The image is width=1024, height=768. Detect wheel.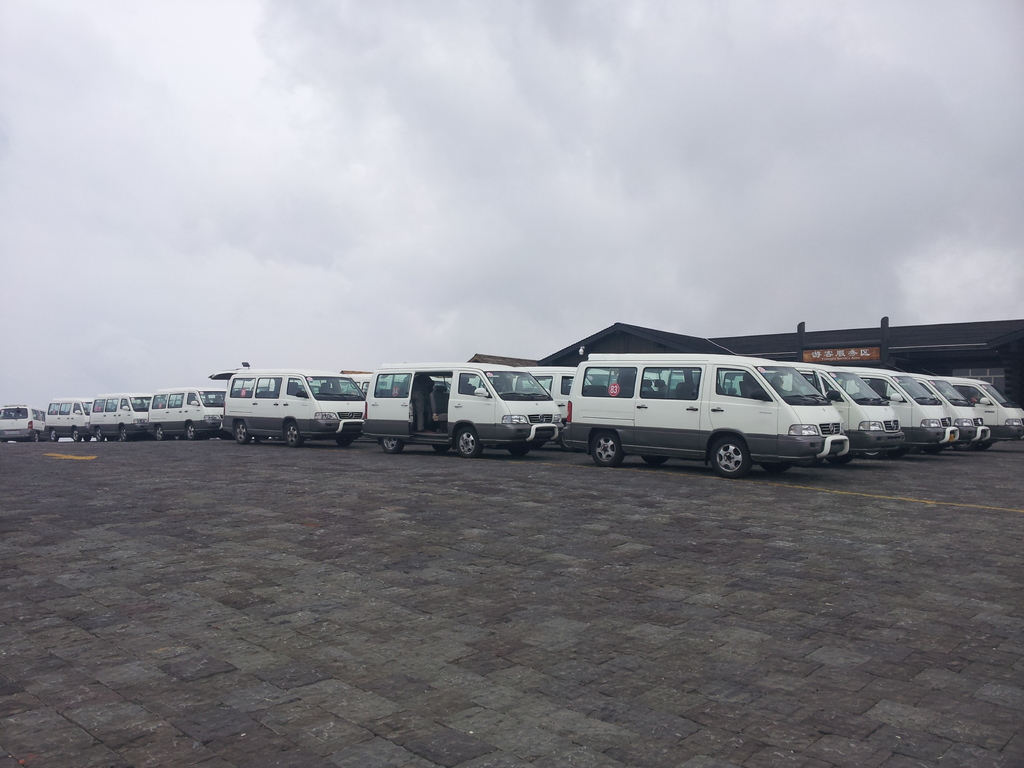
Detection: [left=889, top=447, right=908, bottom=457].
